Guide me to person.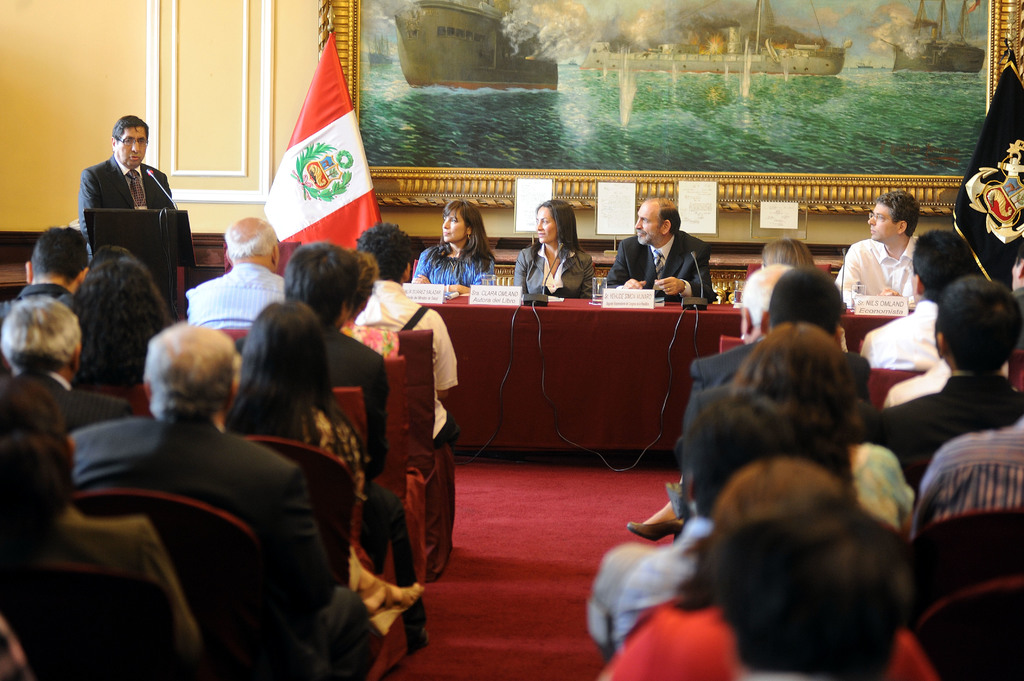
Guidance: region(603, 460, 939, 680).
